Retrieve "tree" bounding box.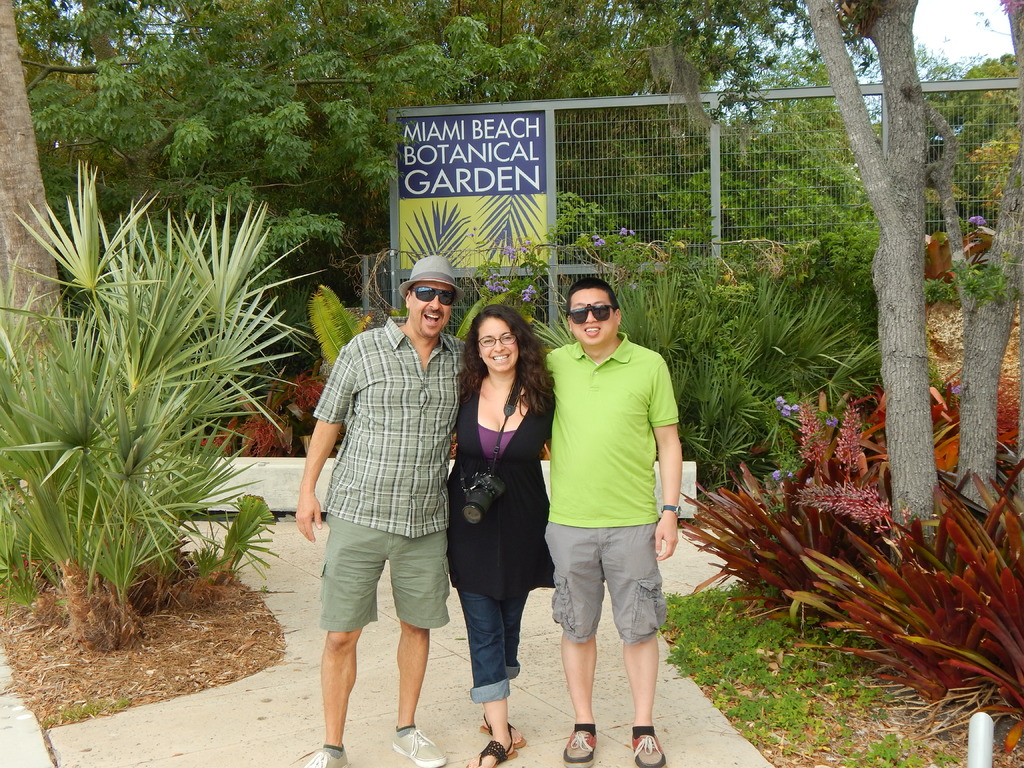
Bounding box: [x1=0, y1=2, x2=68, y2=400].
